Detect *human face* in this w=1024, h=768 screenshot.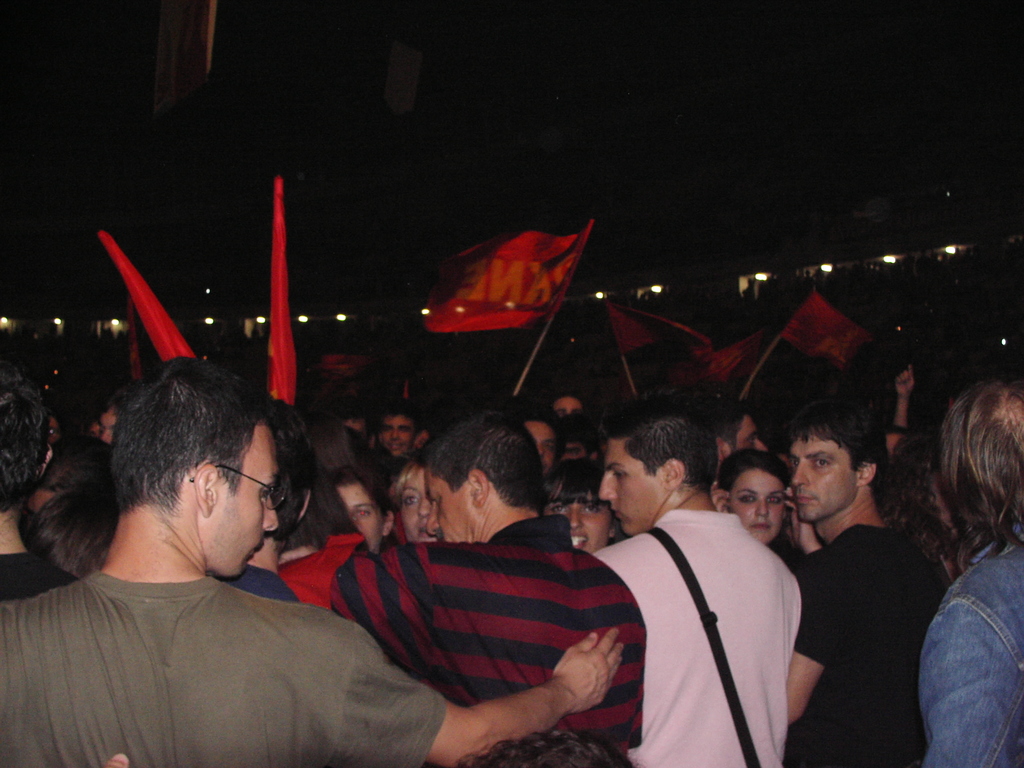
Detection: 426/468/483/550.
